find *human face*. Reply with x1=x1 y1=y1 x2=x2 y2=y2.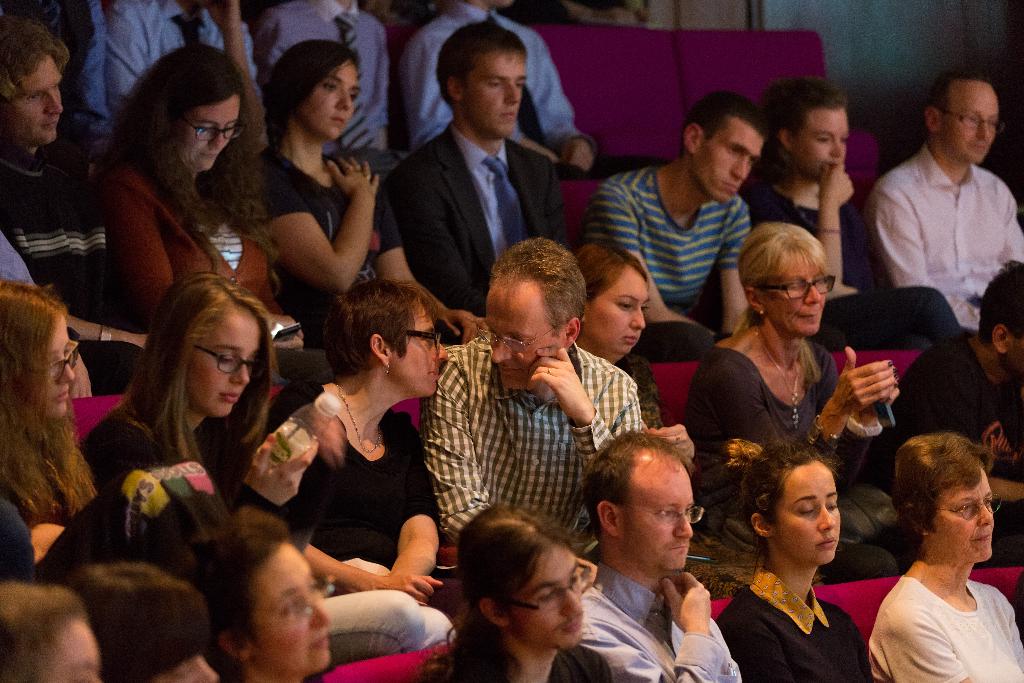
x1=174 y1=313 x2=265 y2=416.
